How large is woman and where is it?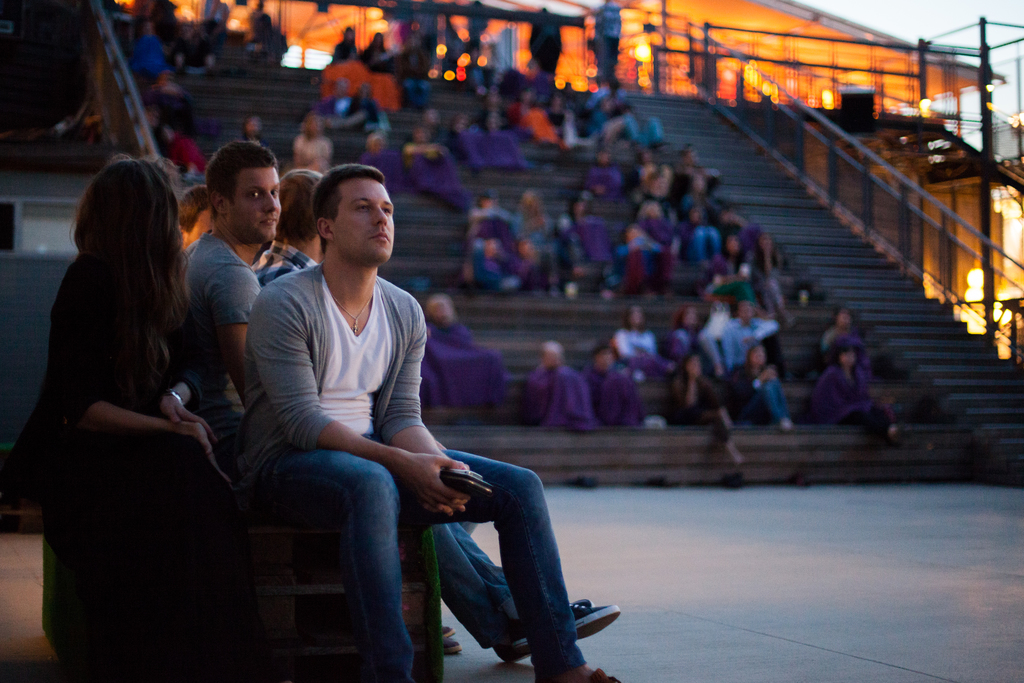
Bounding box: bbox(4, 156, 237, 680).
